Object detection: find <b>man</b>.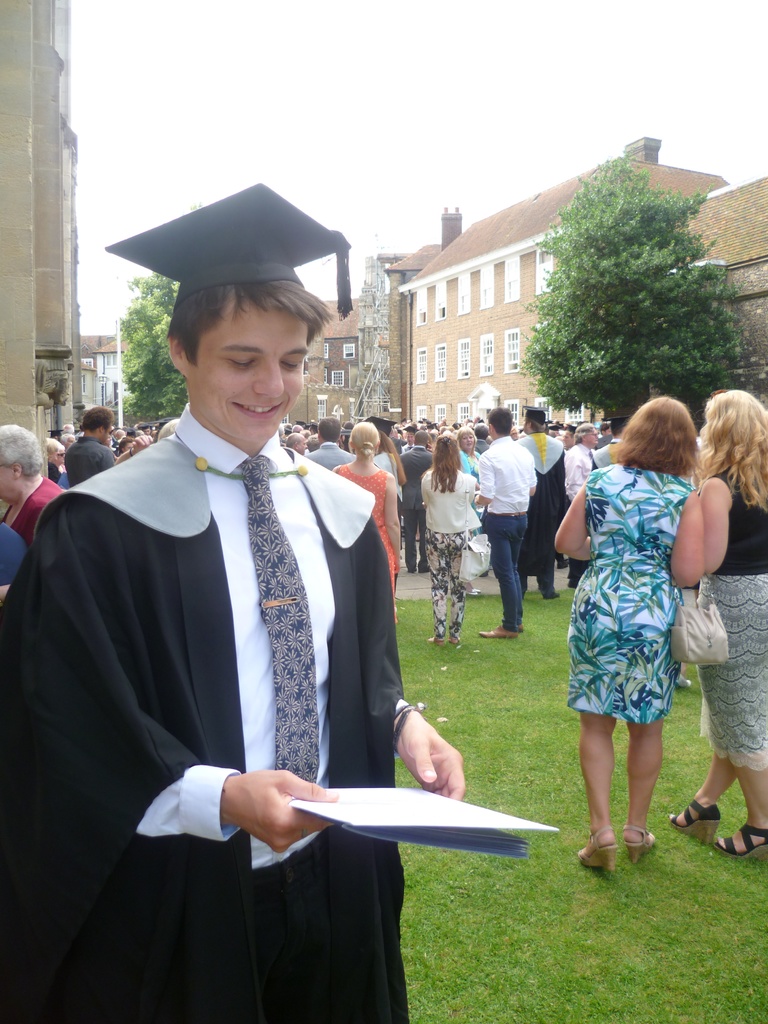
detection(65, 406, 117, 485).
